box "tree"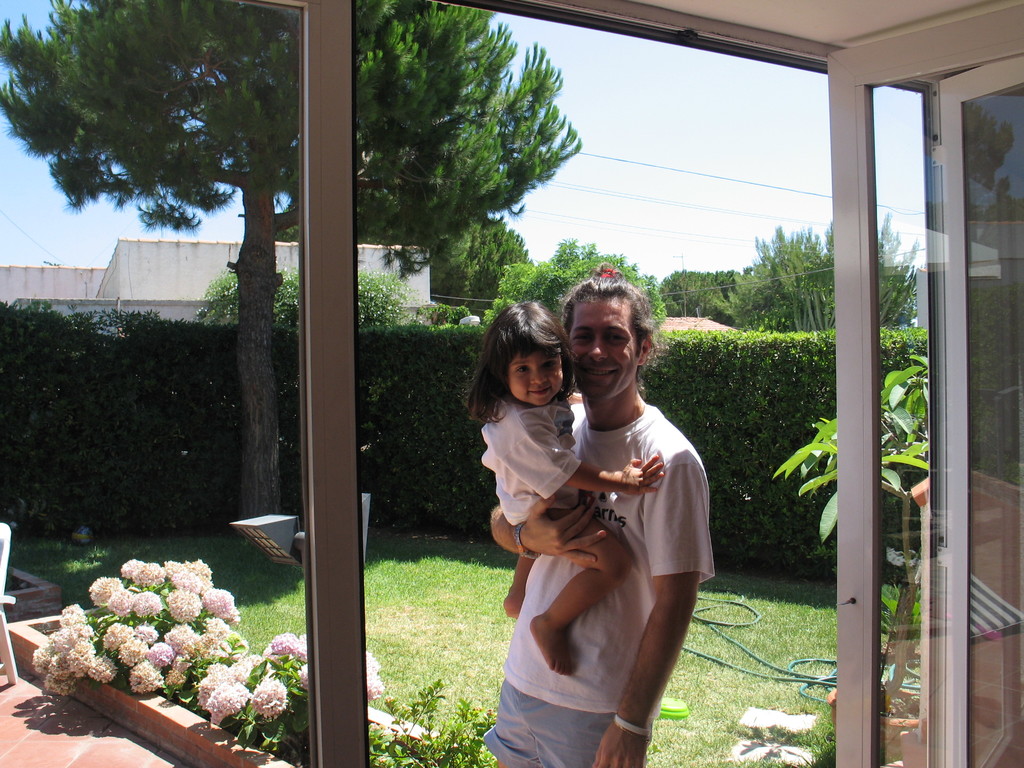
(0, 0, 580, 516)
